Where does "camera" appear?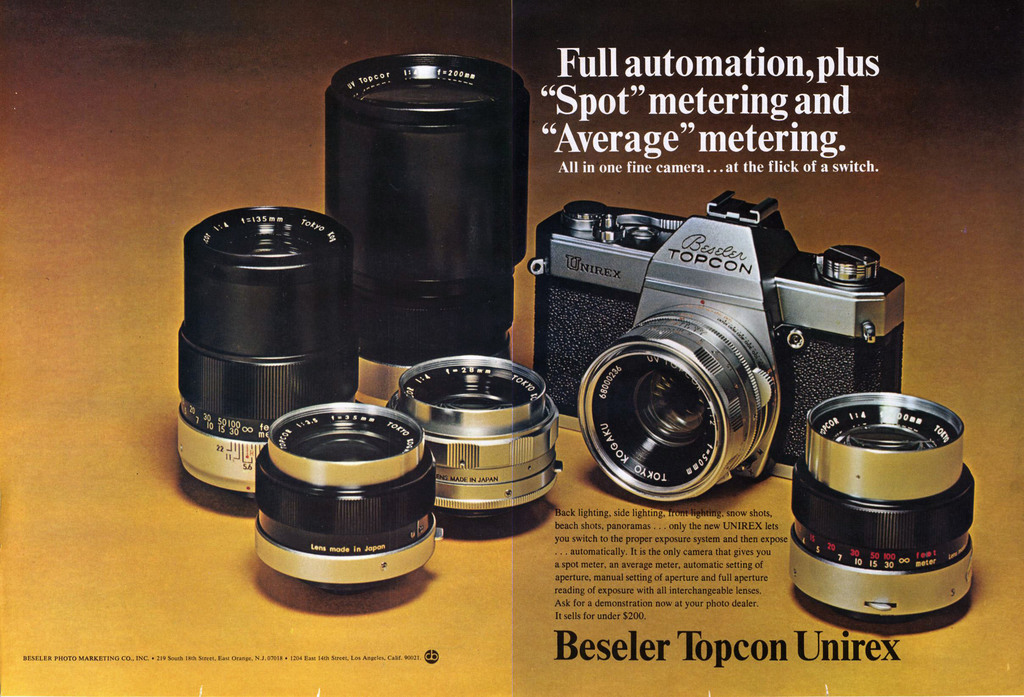
Appears at select_region(791, 386, 981, 637).
